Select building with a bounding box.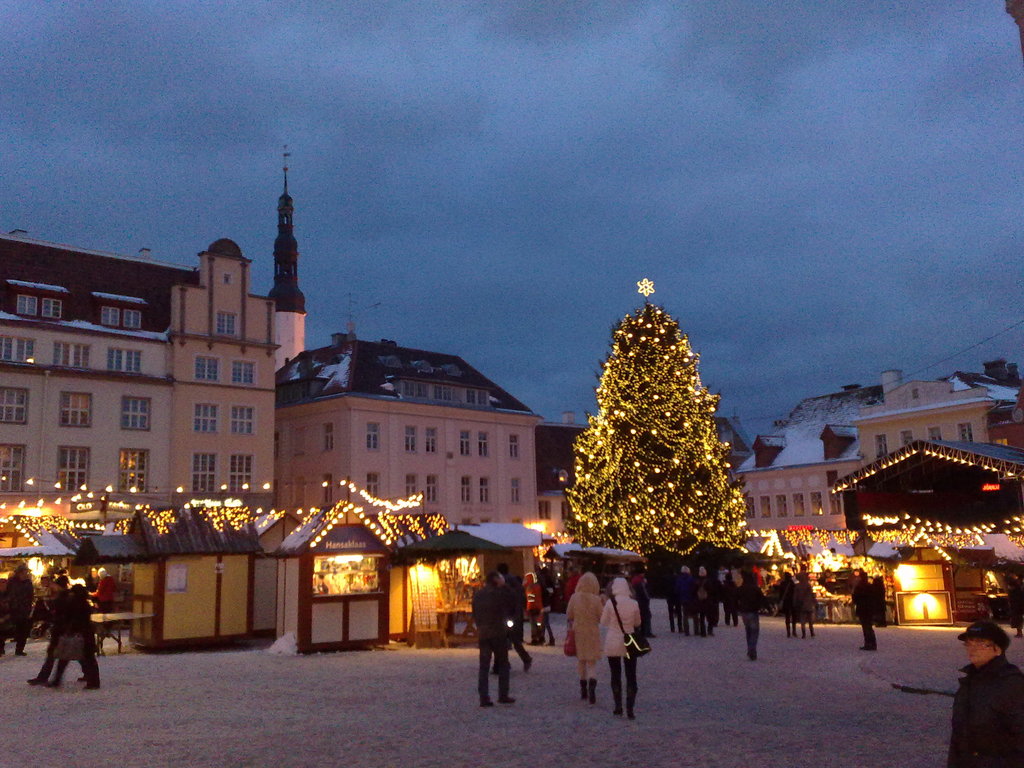
[x1=274, y1=335, x2=543, y2=531].
